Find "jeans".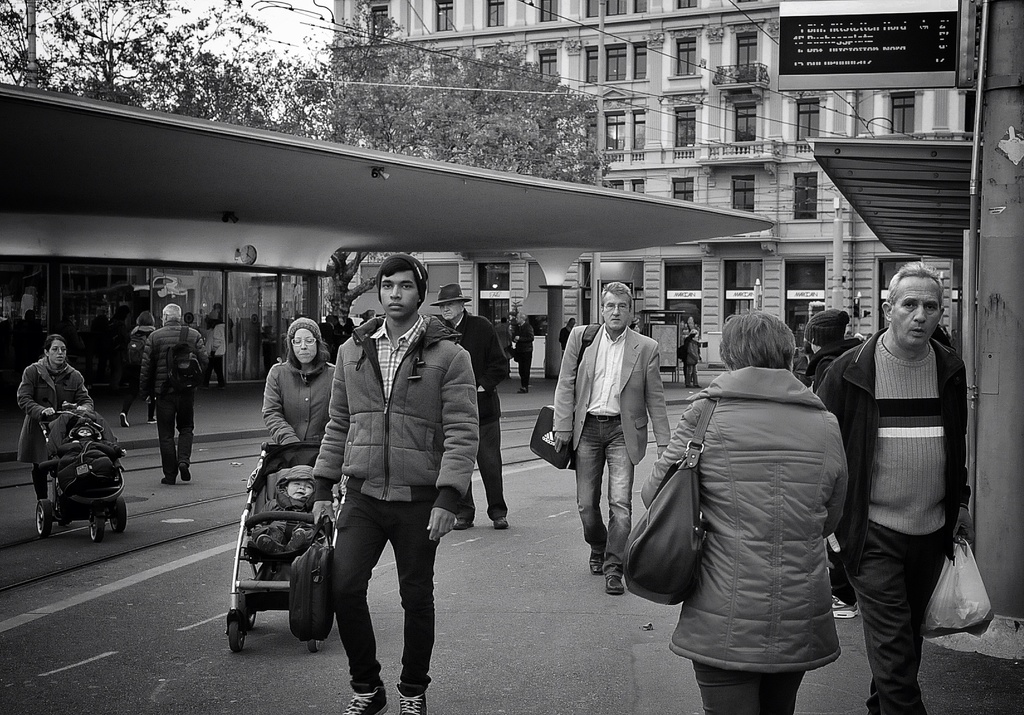
{"x1": 159, "y1": 393, "x2": 193, "y2": 482}.
